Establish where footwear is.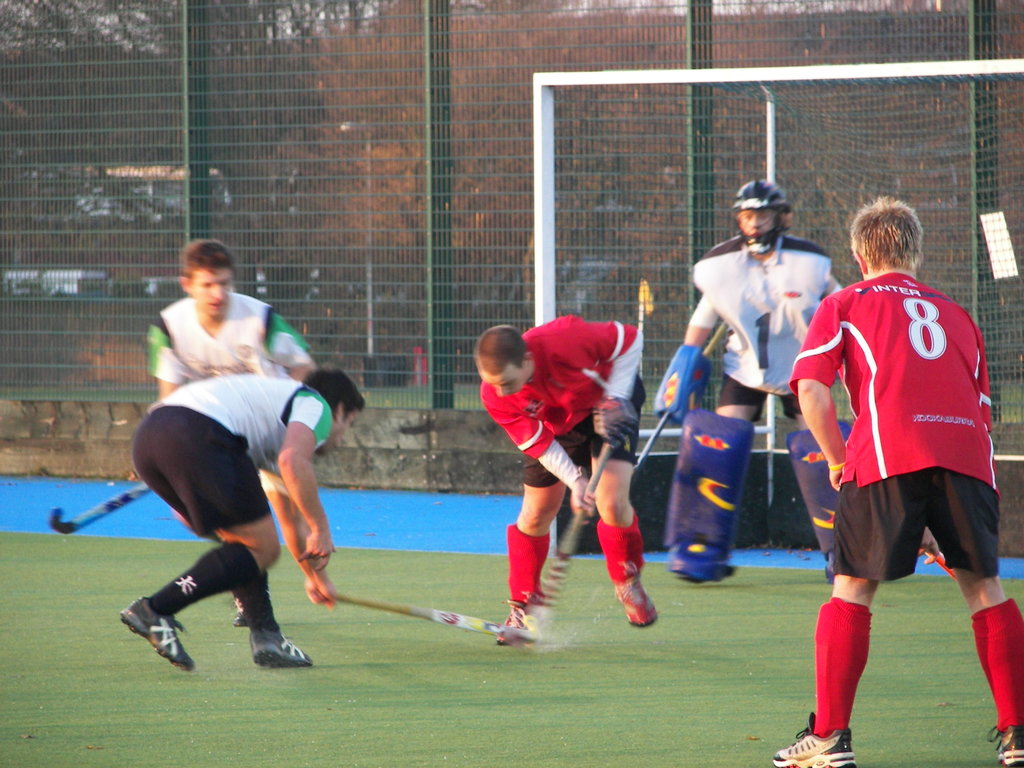
Established at [x1=253, y1=627, x2=320, y2=667].
